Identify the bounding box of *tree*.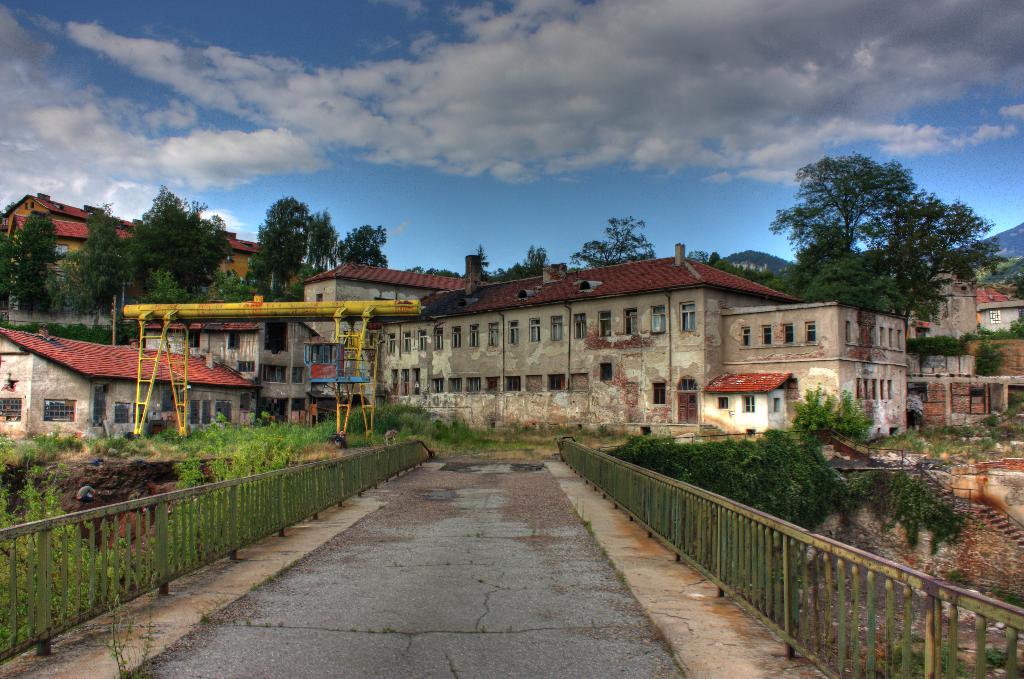
[304,208,350,271].
